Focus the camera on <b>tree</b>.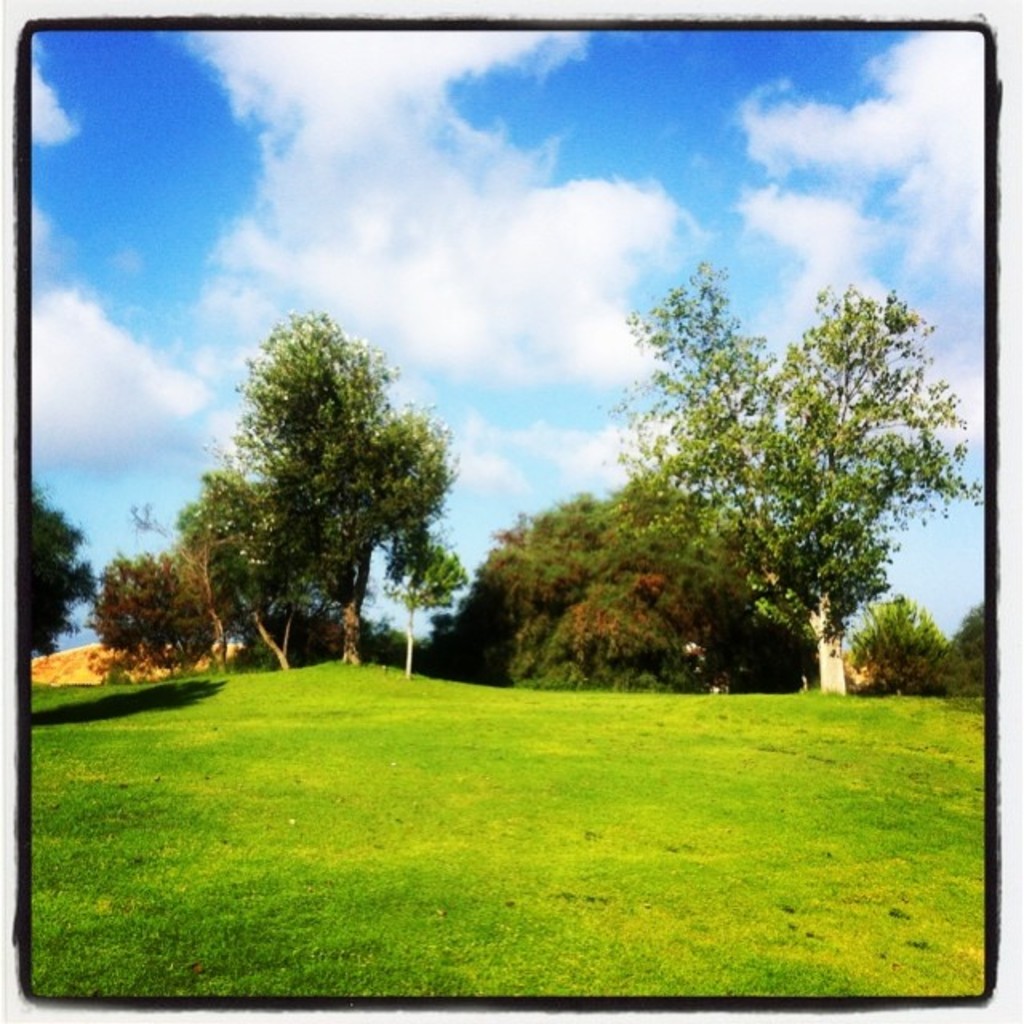
Focus region: x1=830, y1=582, x2=962, y2=699.
